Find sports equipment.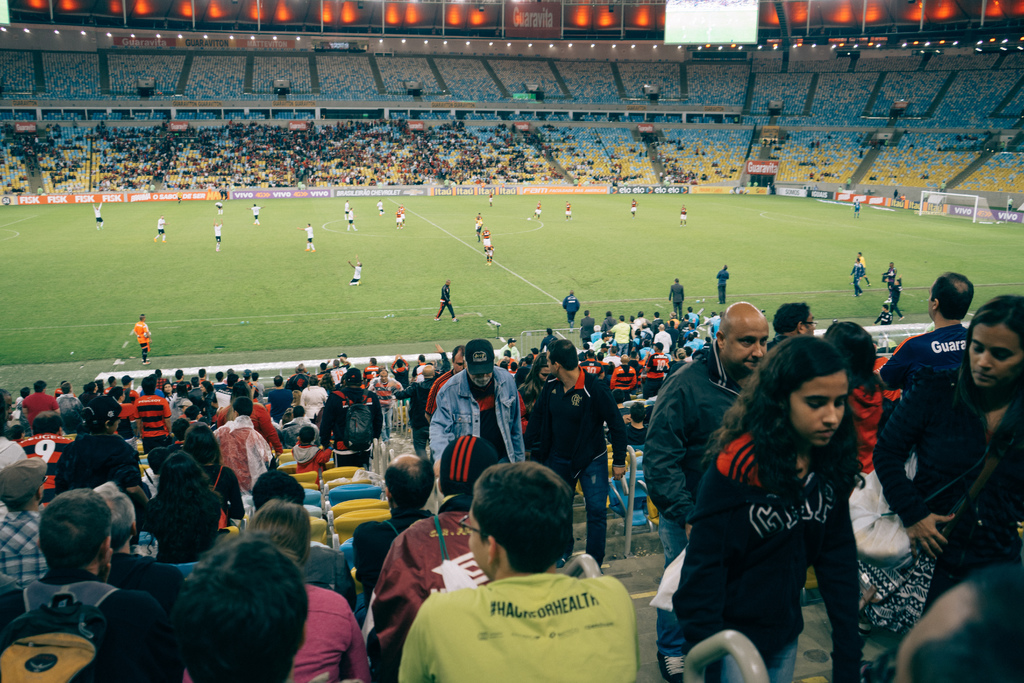
crop(884, 297, 892, 303).
